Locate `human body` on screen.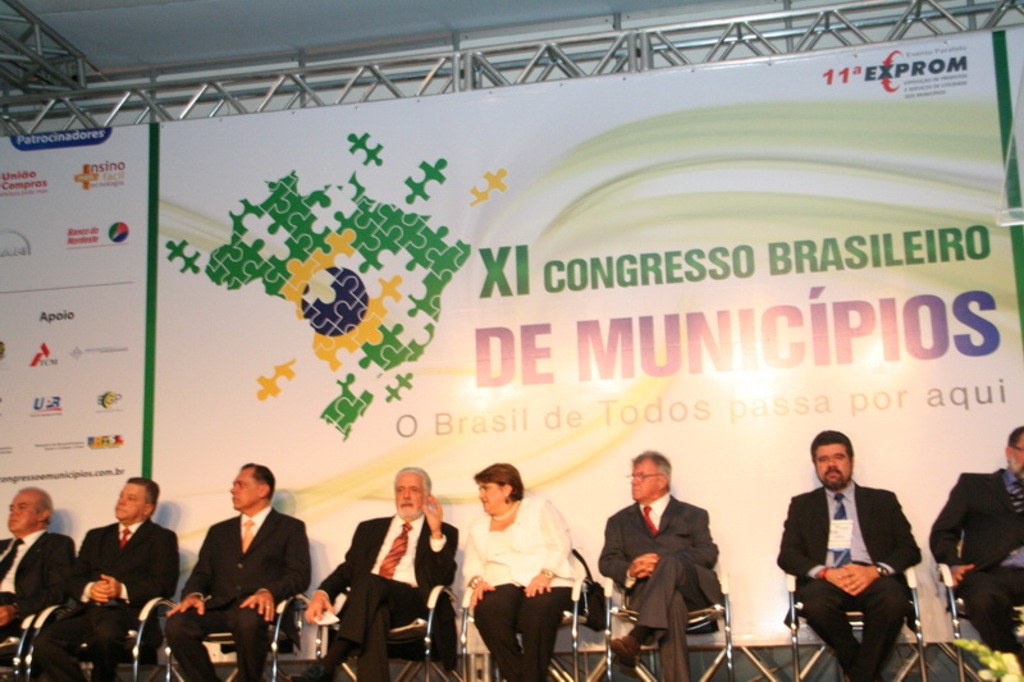
On screen at box(933, 427, 1023, 670).
